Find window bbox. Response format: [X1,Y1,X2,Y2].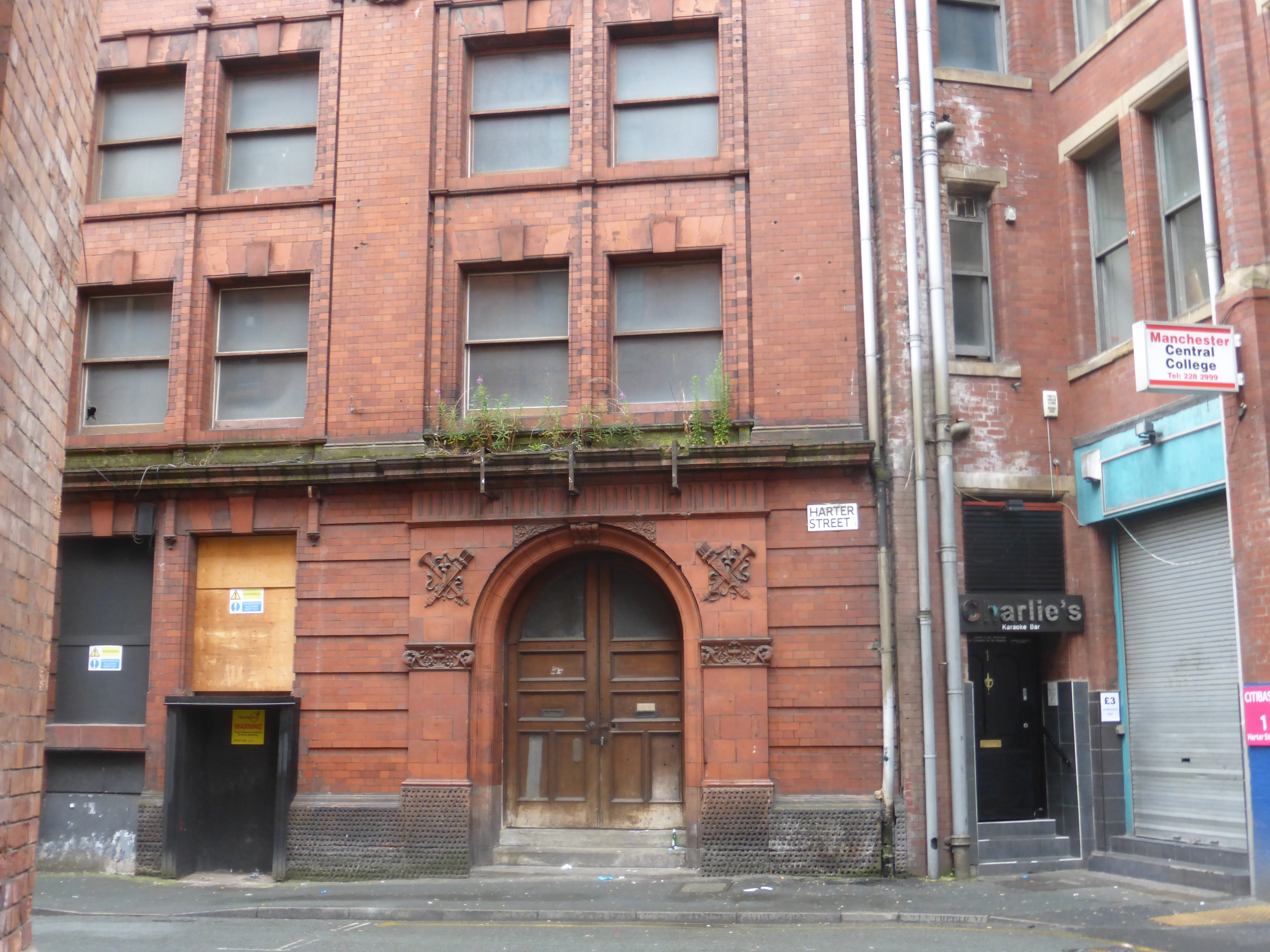
[311,17,340,90].
